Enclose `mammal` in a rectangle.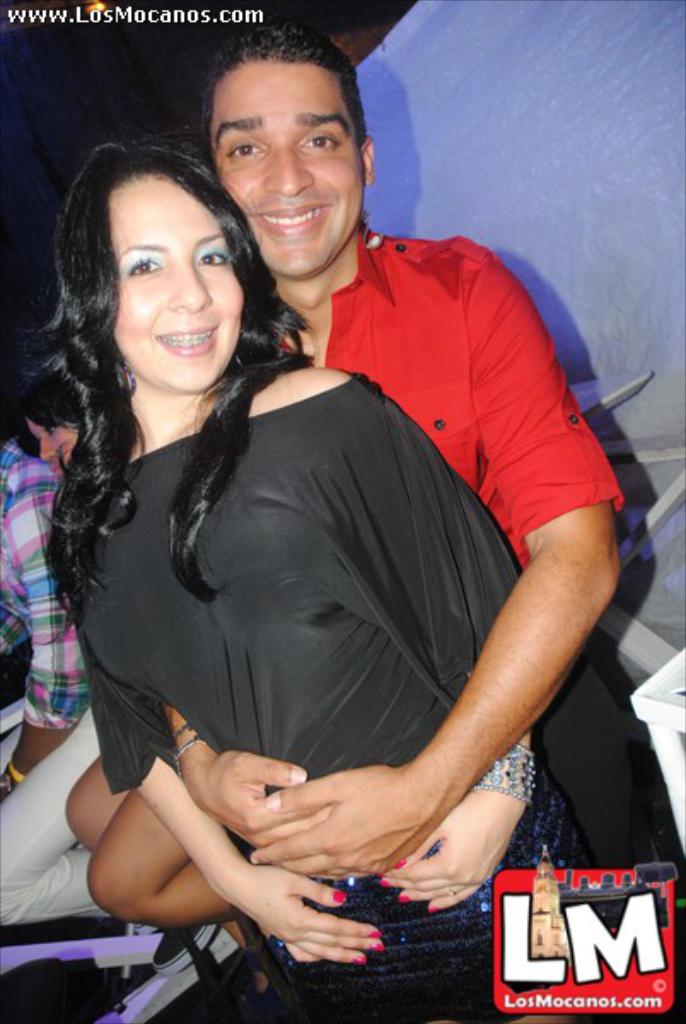
crop(111, 137, 524, 1005).
